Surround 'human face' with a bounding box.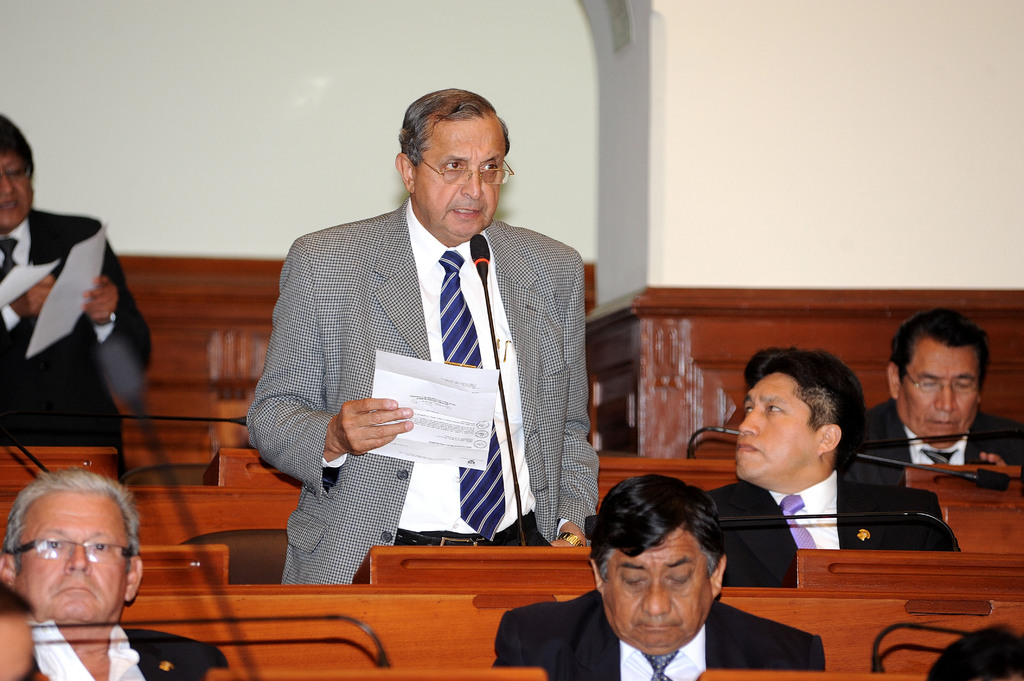
<box>417,119,509,239</box>.
